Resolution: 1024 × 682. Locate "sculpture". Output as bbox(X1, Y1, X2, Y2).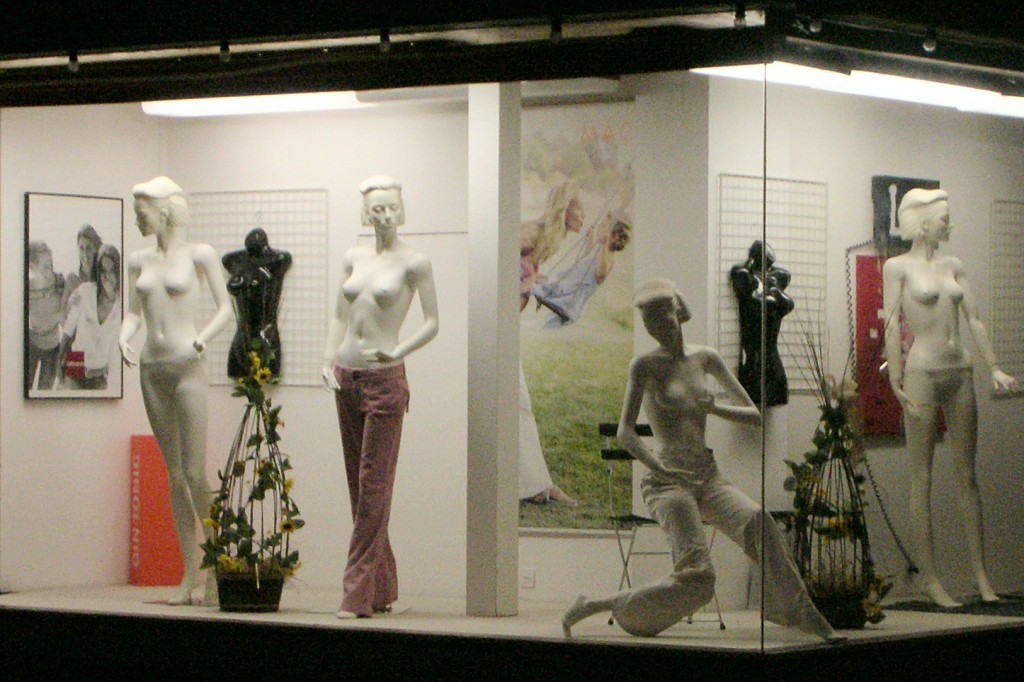
bbox(325, 173, 438, 623).
